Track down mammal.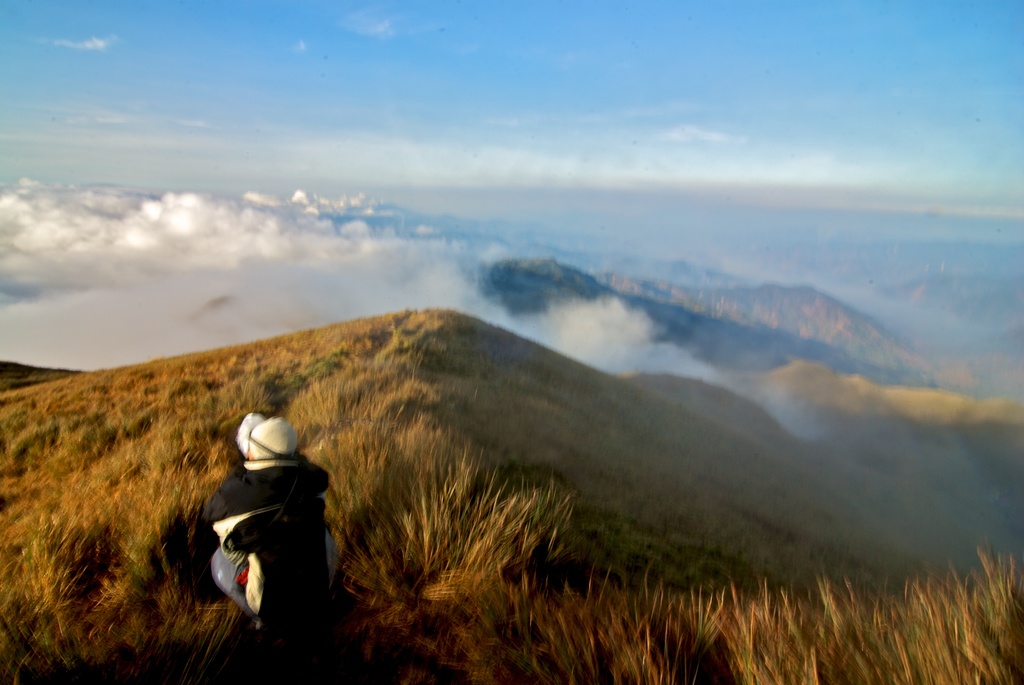
Tracked to {"left": 210, "top": 416, "right": 335, "bottom": 631}.
